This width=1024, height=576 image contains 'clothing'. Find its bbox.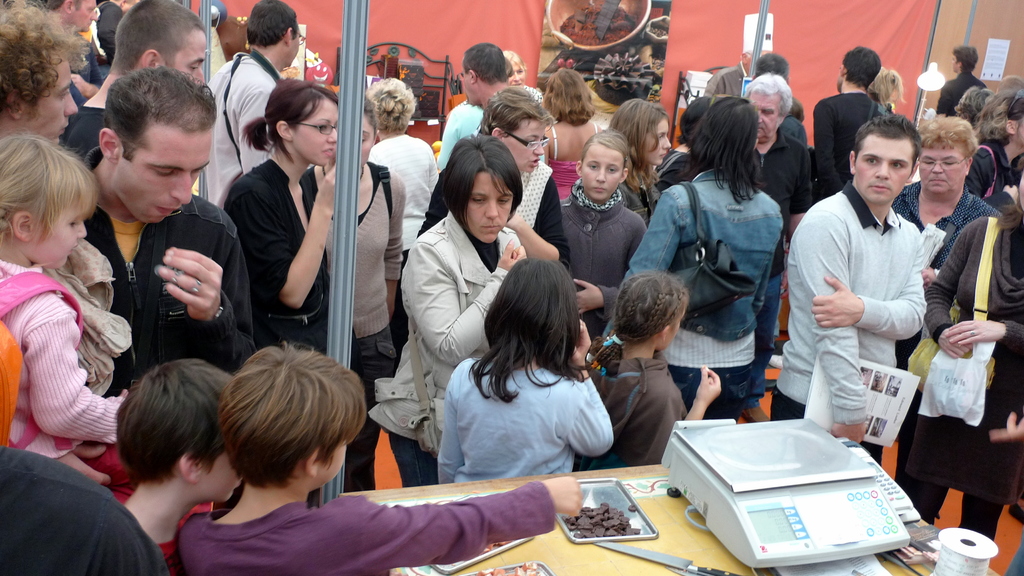
BBox(192, 46, 297, 214).
